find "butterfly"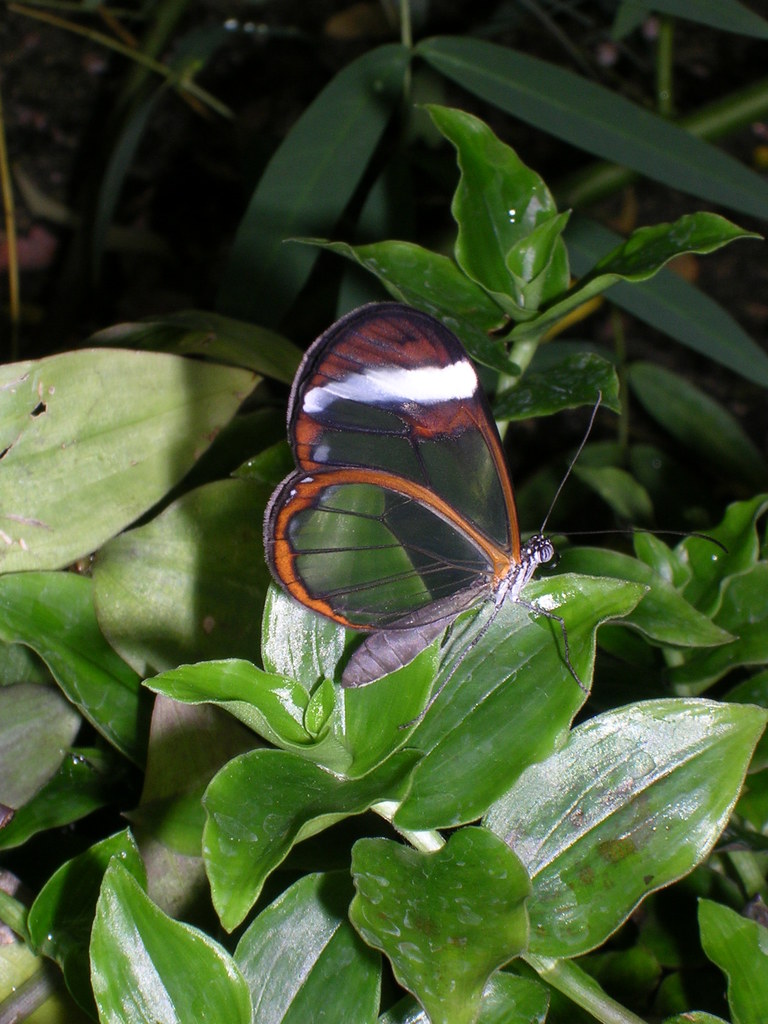
bbox=(273, 266, 602, 694)
